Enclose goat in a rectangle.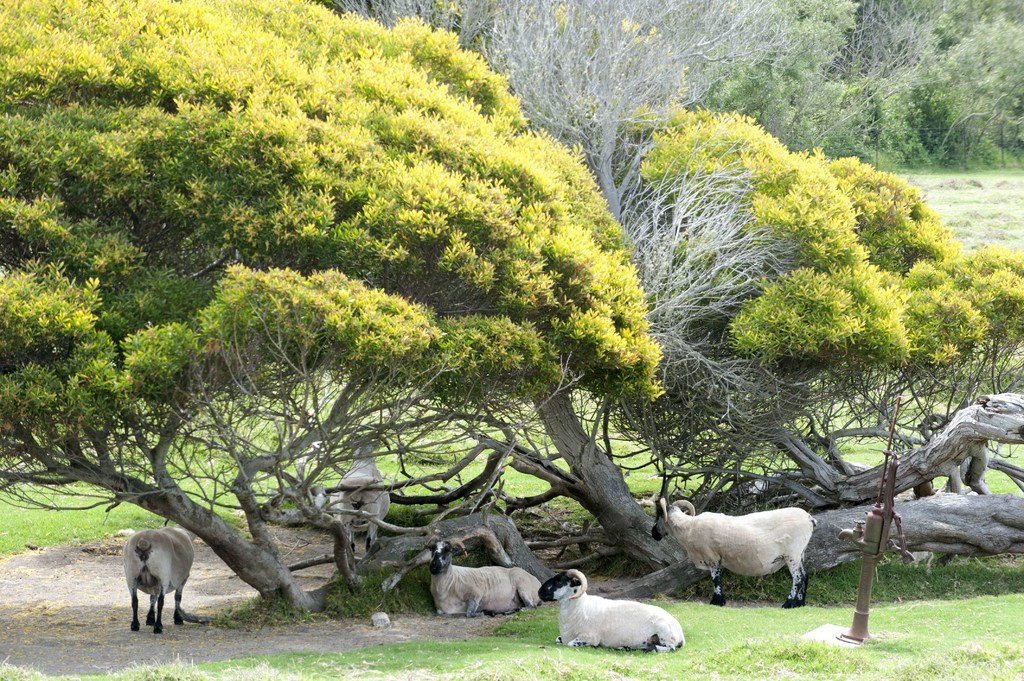
{"x1": 120, "y1": 525, "x2": 196, "y2": 634}.
